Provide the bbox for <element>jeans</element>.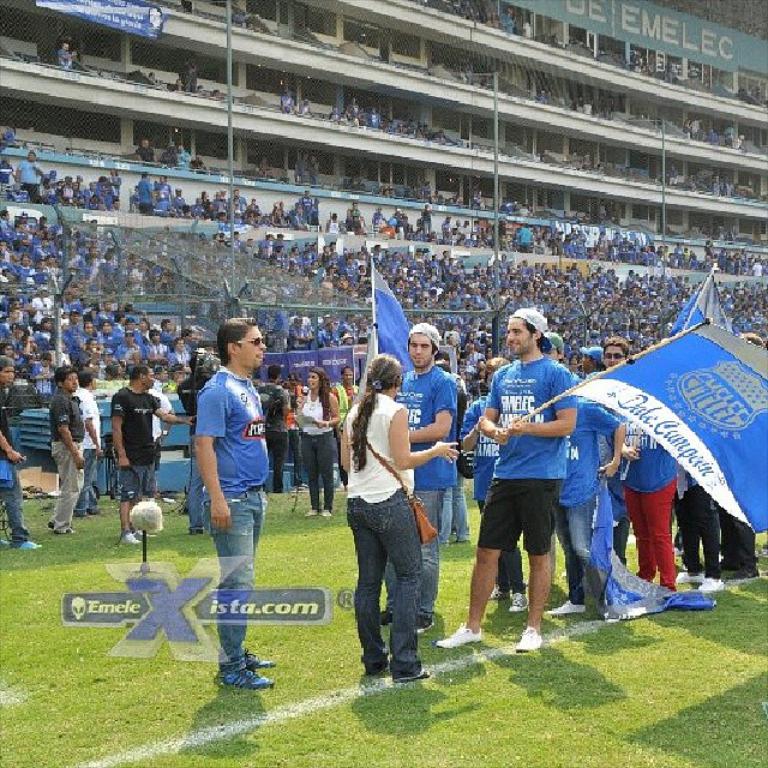
24 186 38 208.
